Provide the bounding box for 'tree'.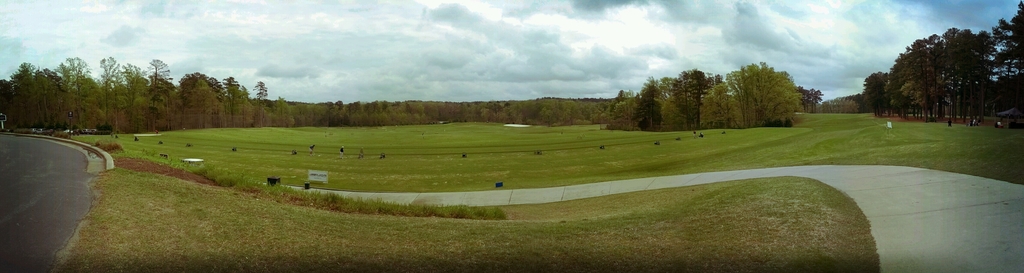
left=669, top=67, right=717, bottom=133.
